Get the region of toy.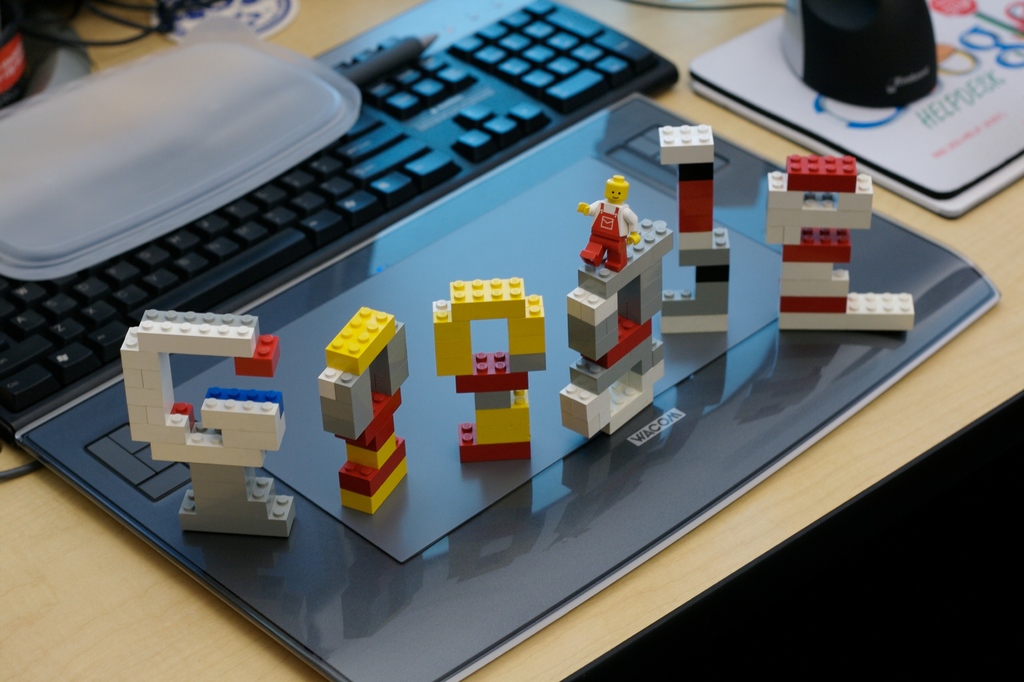
(left=765, top=153, right=916, bottom=330).
